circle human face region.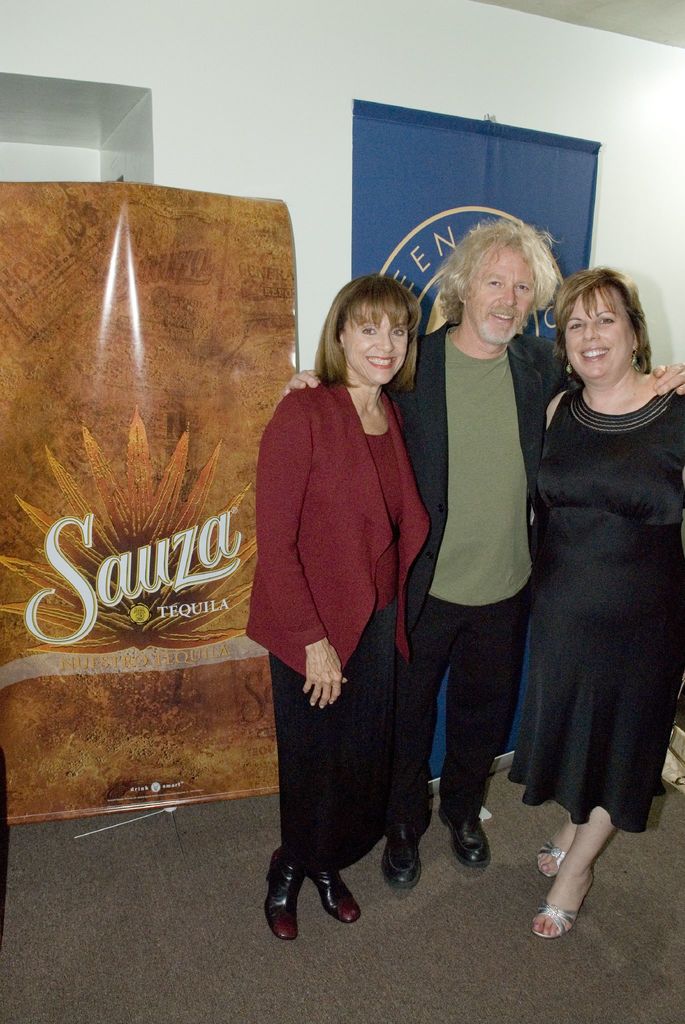
Region: rect(348, 292, 411, 383).
